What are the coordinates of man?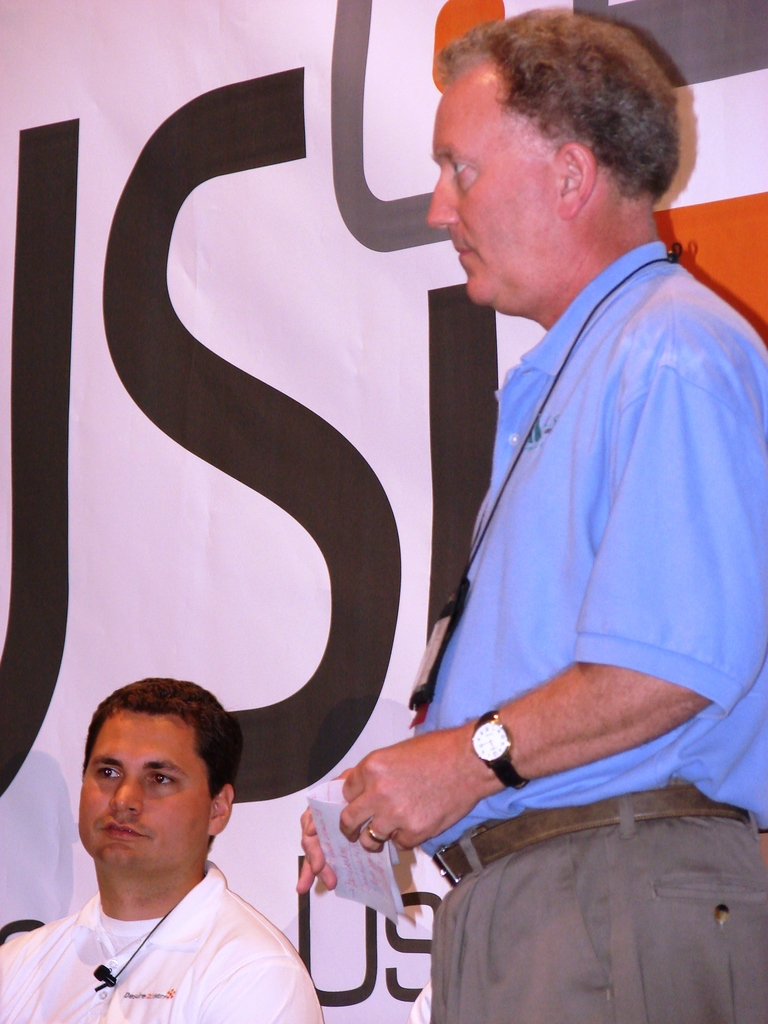
{"left": 0, "top": 678, "right": 323, "bottom": 1023}.
